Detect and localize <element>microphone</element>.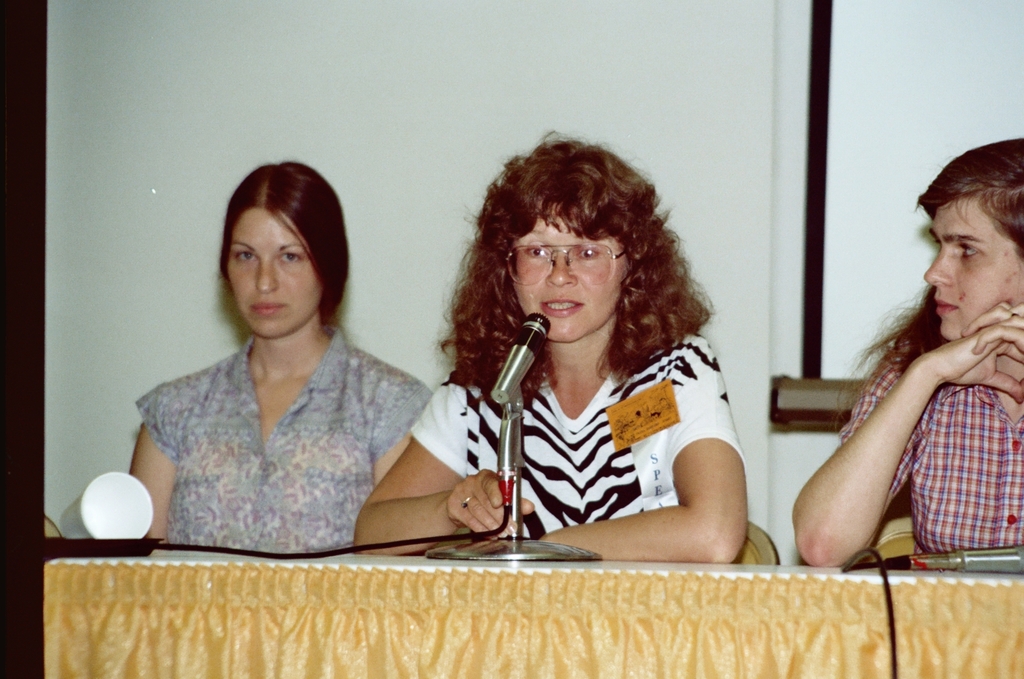
Localized at 493,312,552,405.
